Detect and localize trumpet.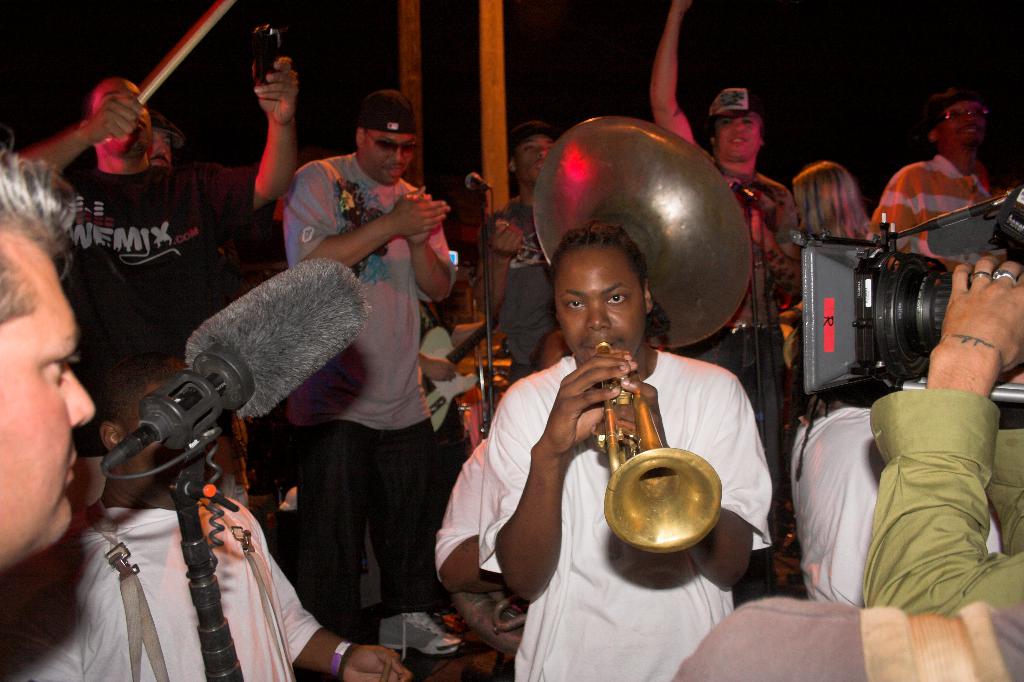
Localized at BBox(598, 334, 723, 559).
